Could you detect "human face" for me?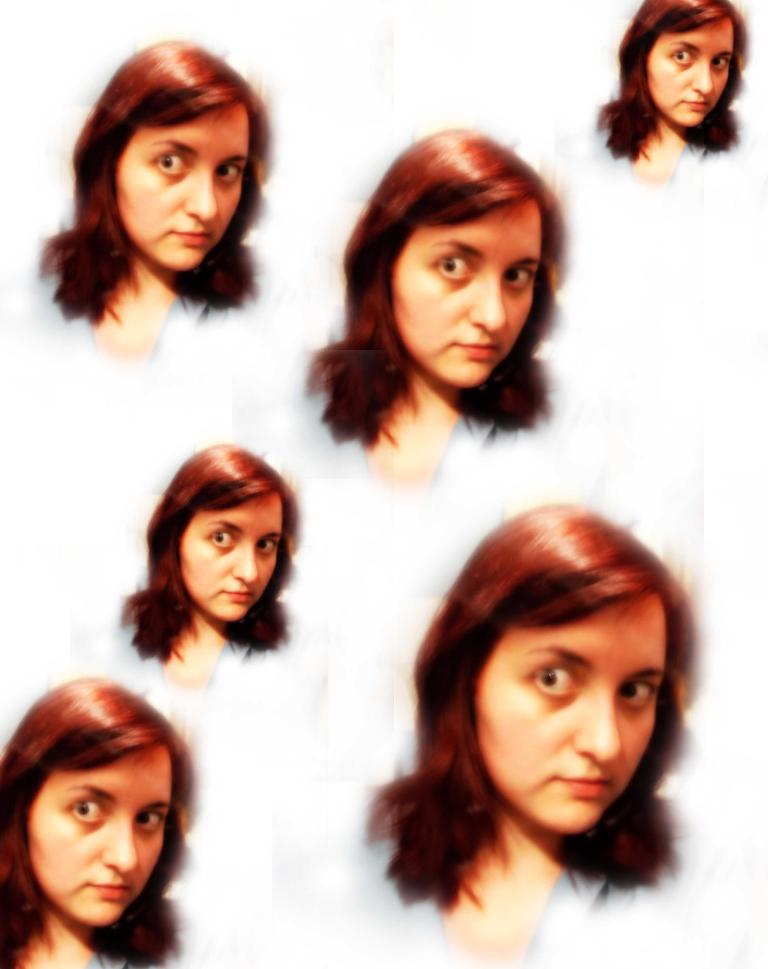
Detection result: 650/15/736/128.
